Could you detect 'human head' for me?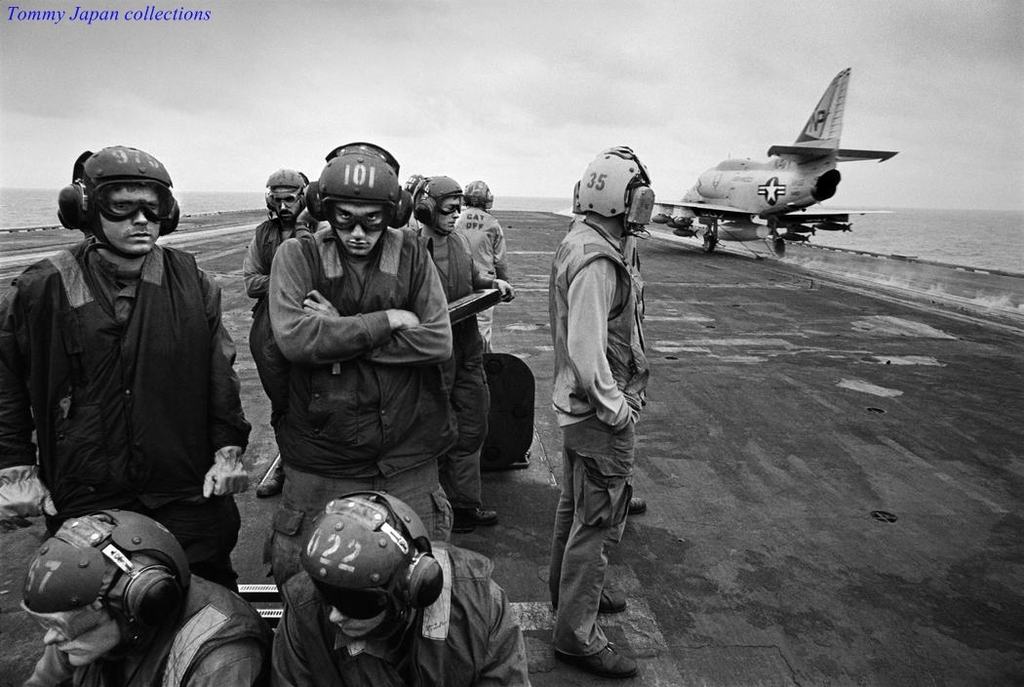
Detection result: <region>265, 169, 306, 224</region>.
